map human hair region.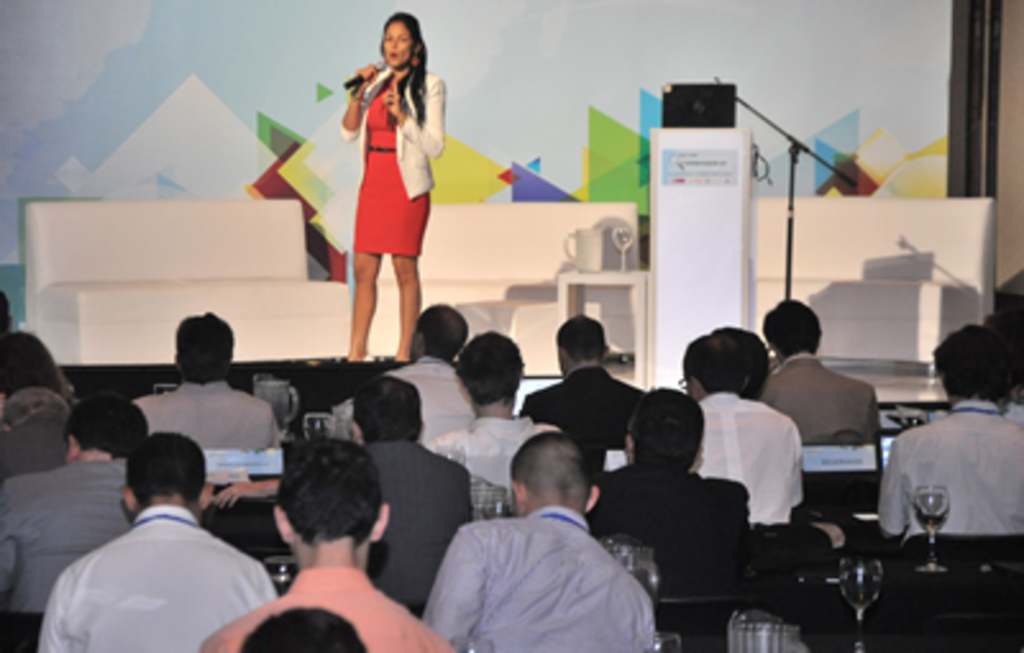
Mapped to 0/328/67/405.
